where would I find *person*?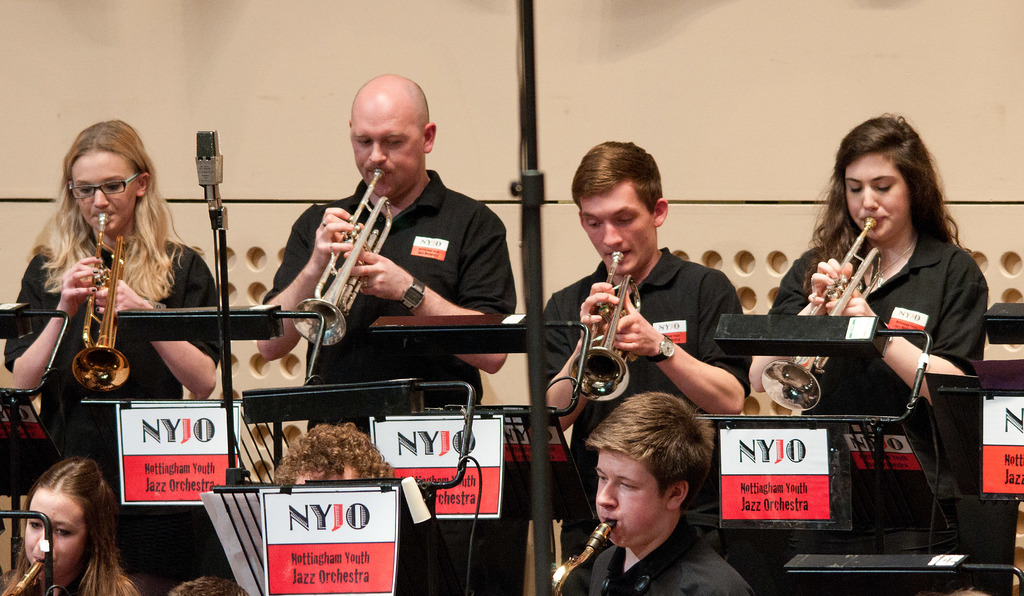
At region(1, 114, 223, 562).
